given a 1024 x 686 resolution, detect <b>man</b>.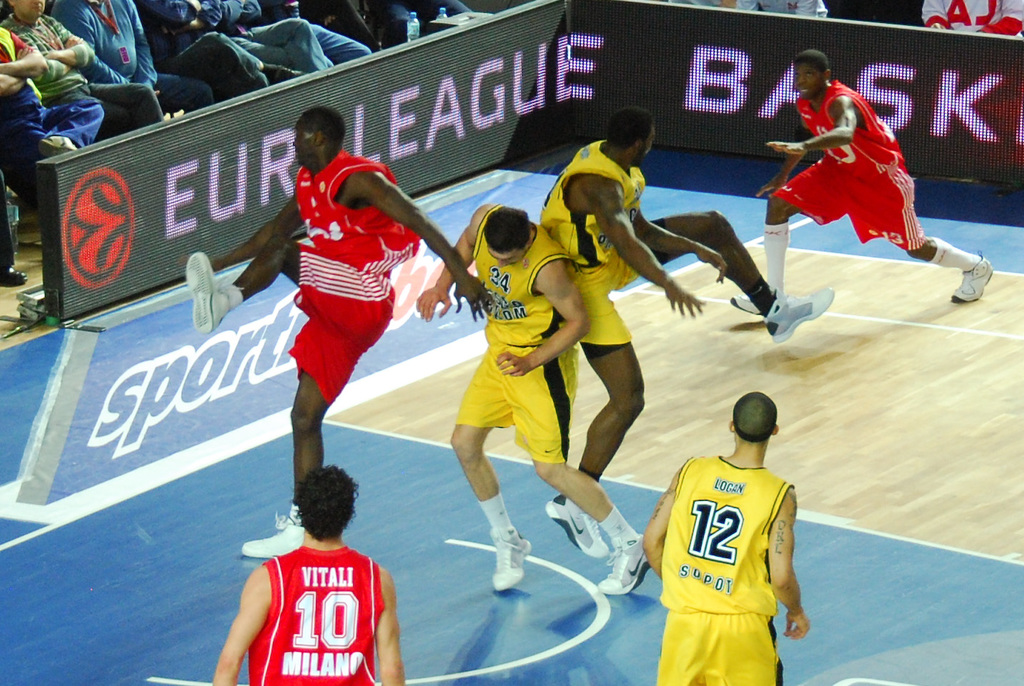
box=[536, 109, 842, 567].
